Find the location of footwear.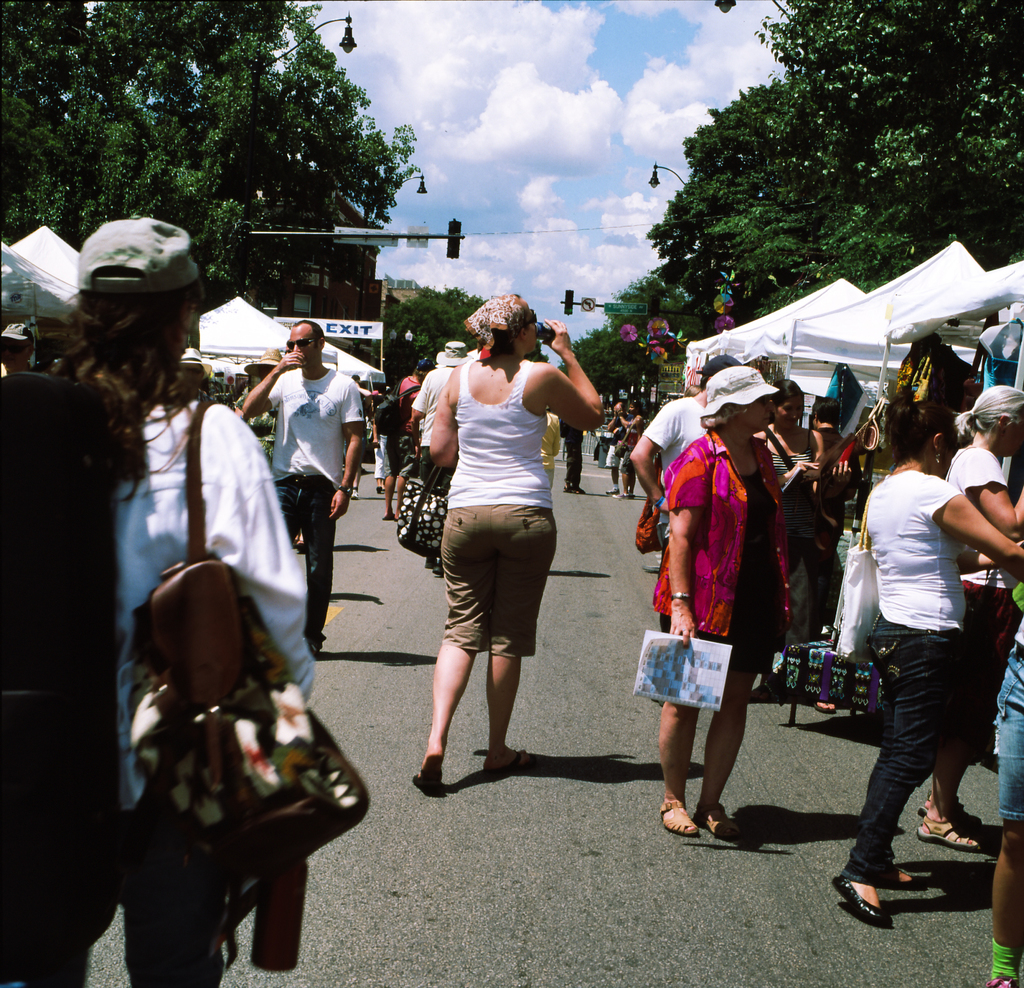
Location: [293,535,306,551].
